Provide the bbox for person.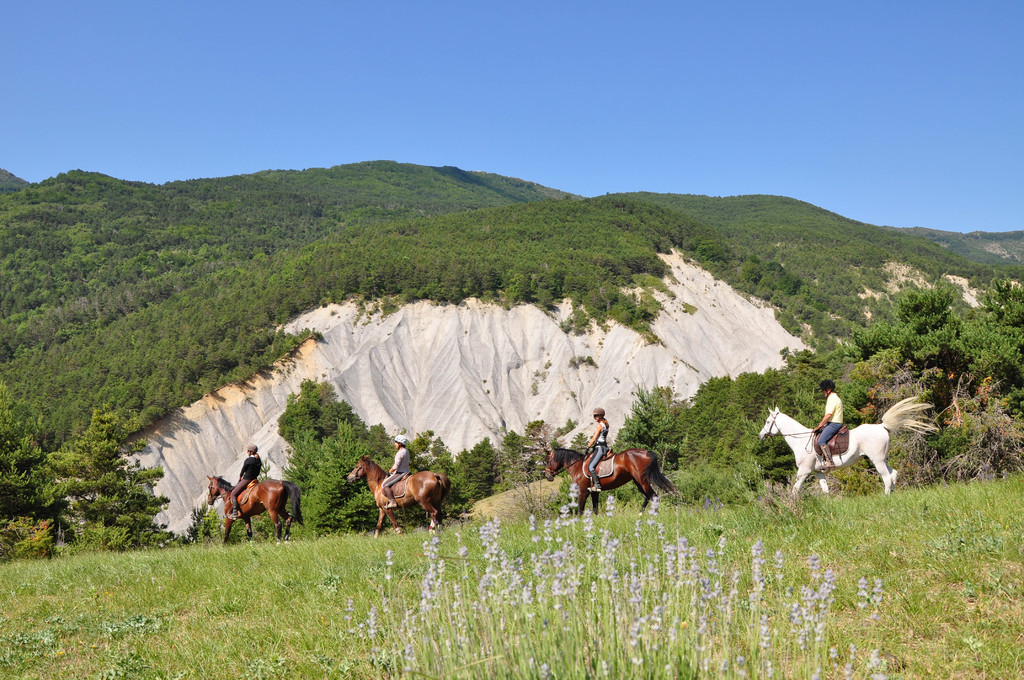
<box>382,436,413,512</box>.
